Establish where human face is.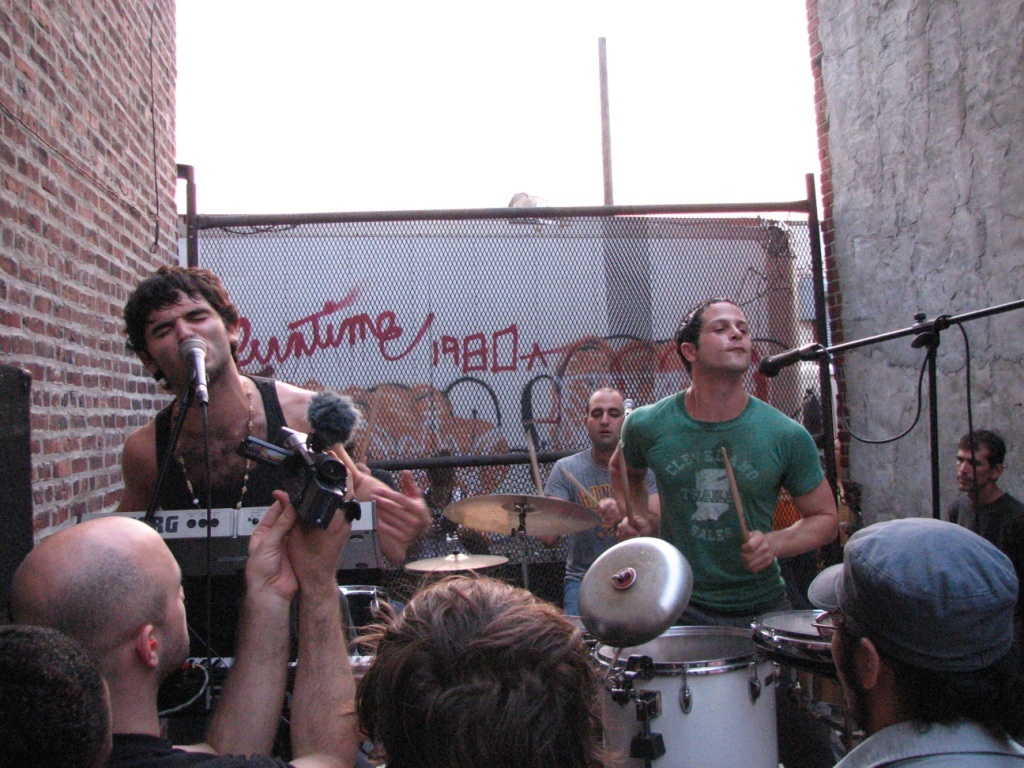
Established at 141:287:231:387.
